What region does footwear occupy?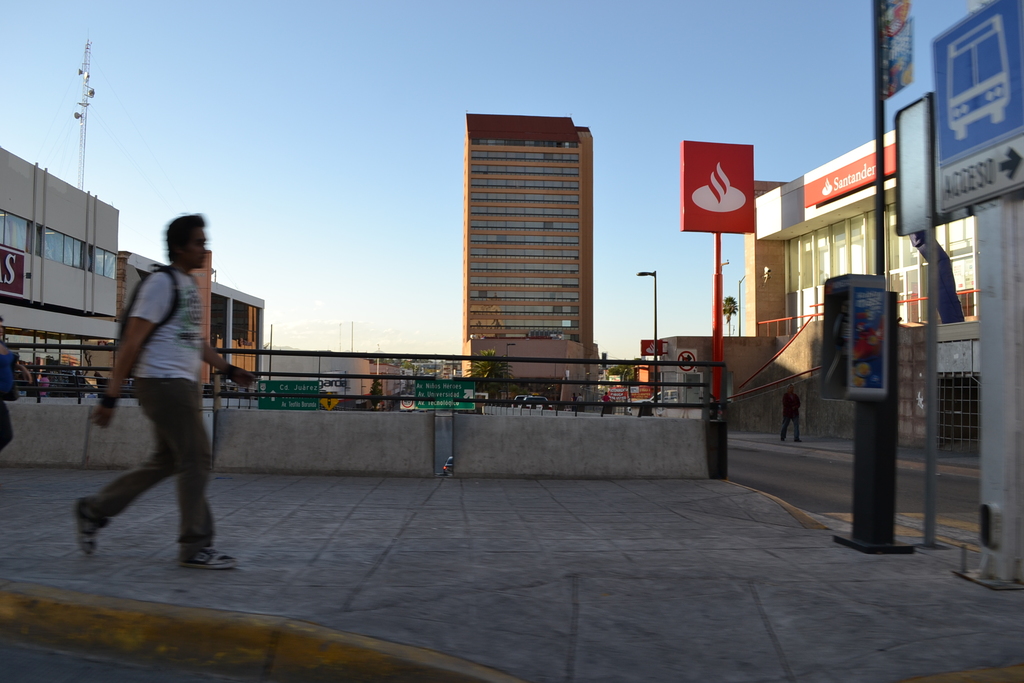
locate(81, 494, 100, 558).
